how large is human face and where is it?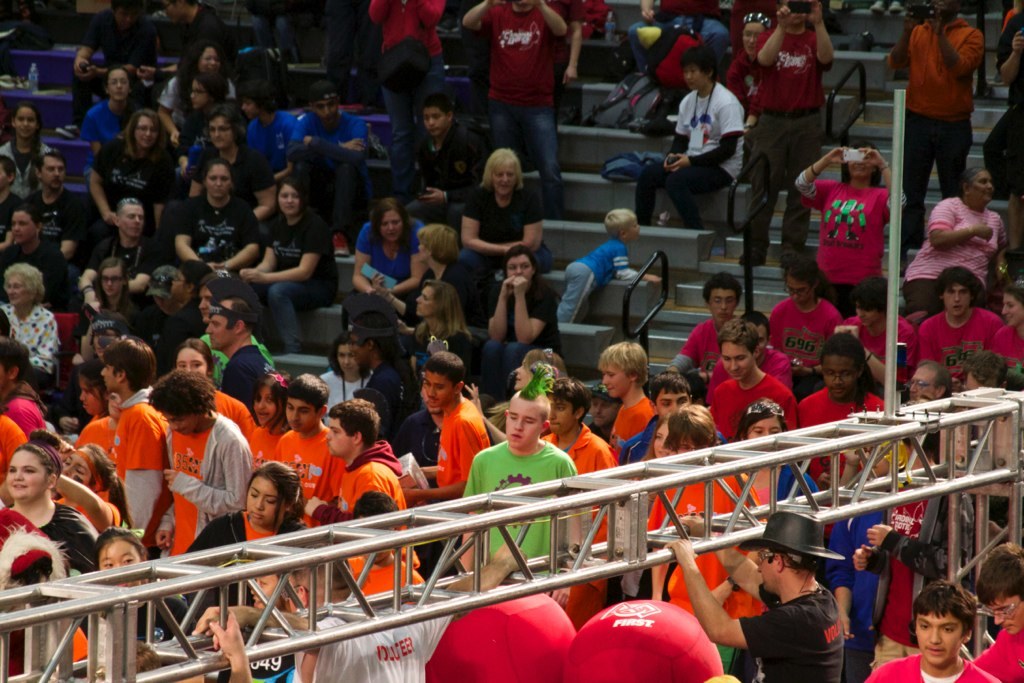
Bounding box: (left=424, top=373, right=457, bottom=406).
